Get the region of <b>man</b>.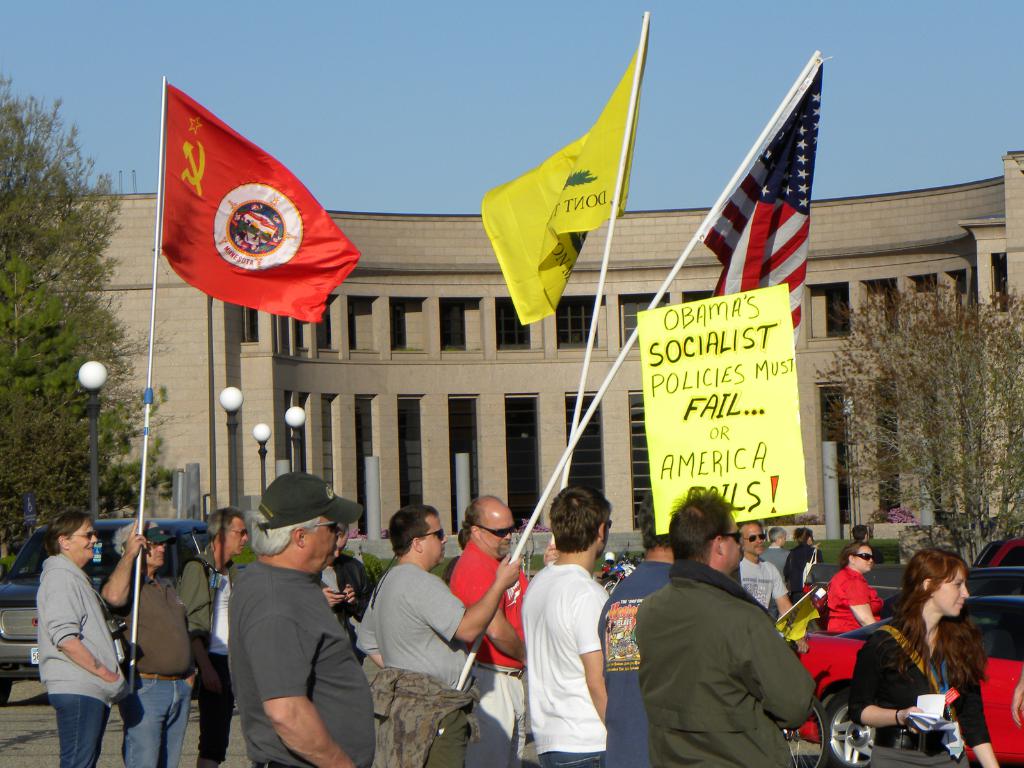
<bbox>370, 504, 525, 767</bbox>.
